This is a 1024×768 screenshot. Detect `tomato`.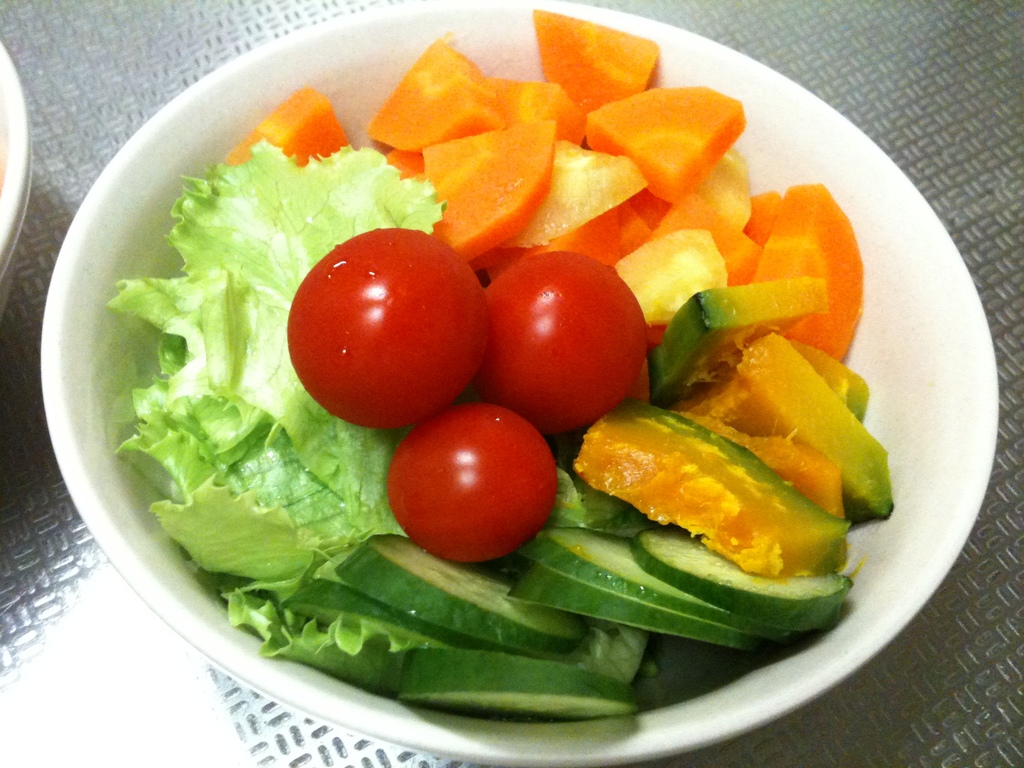
{"left": 273, "top": 220, "right": 500, "bottom": 431}.
